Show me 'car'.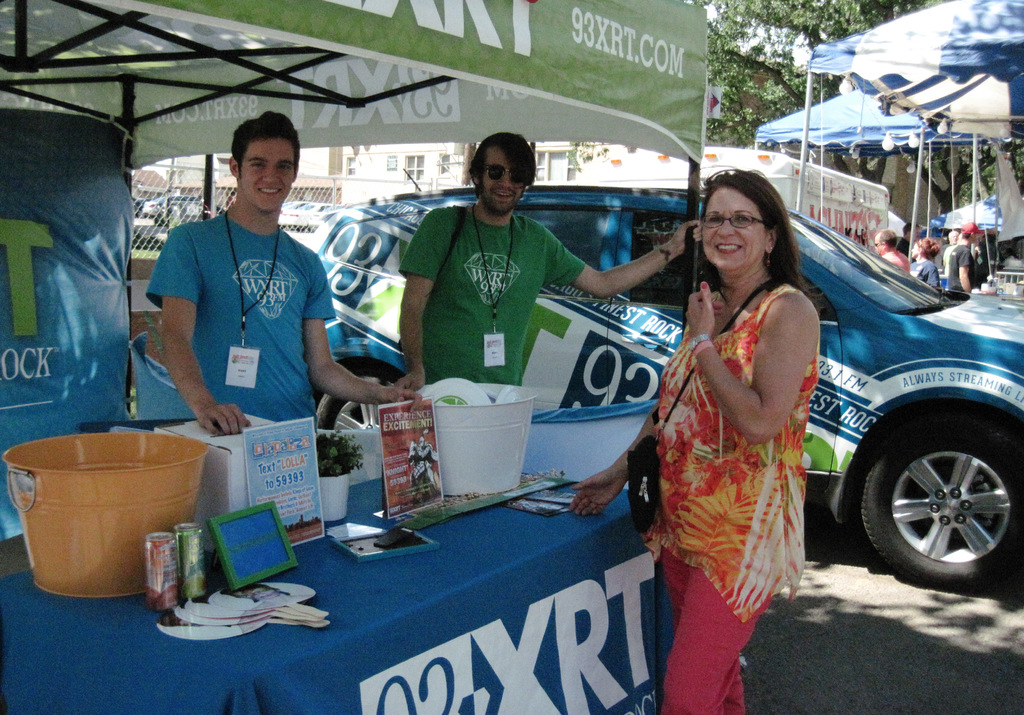
'car' is here: box=[307, 184, 1023, 593].
